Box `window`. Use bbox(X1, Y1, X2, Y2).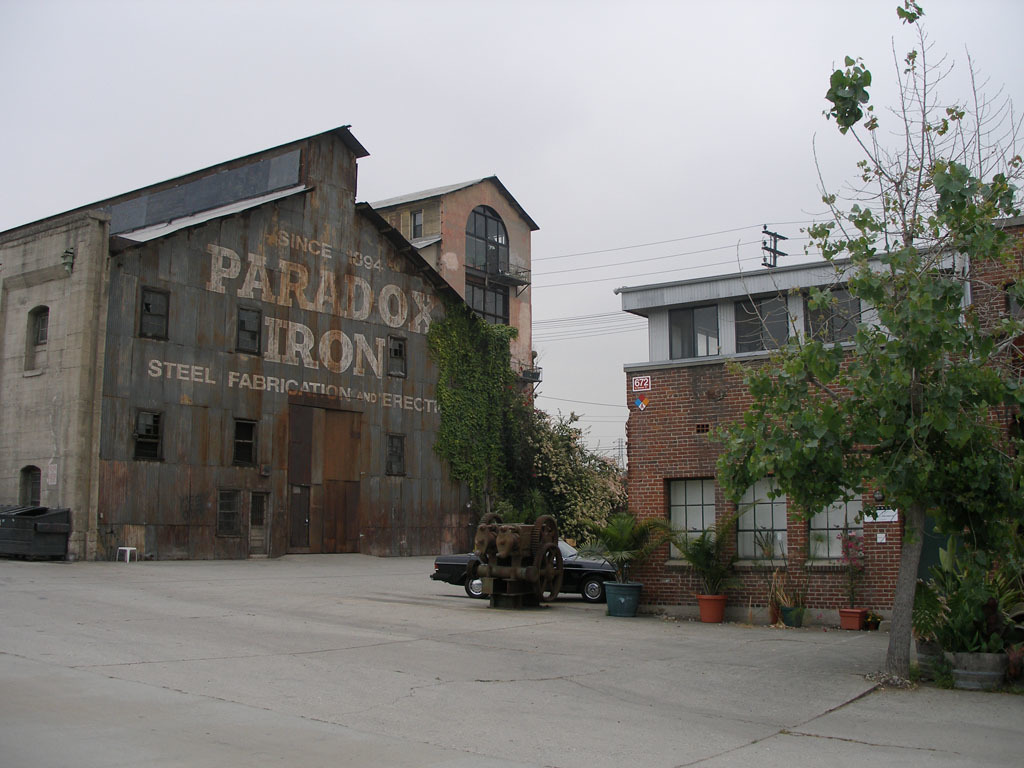
bbox(466, 204, 513, 276).
